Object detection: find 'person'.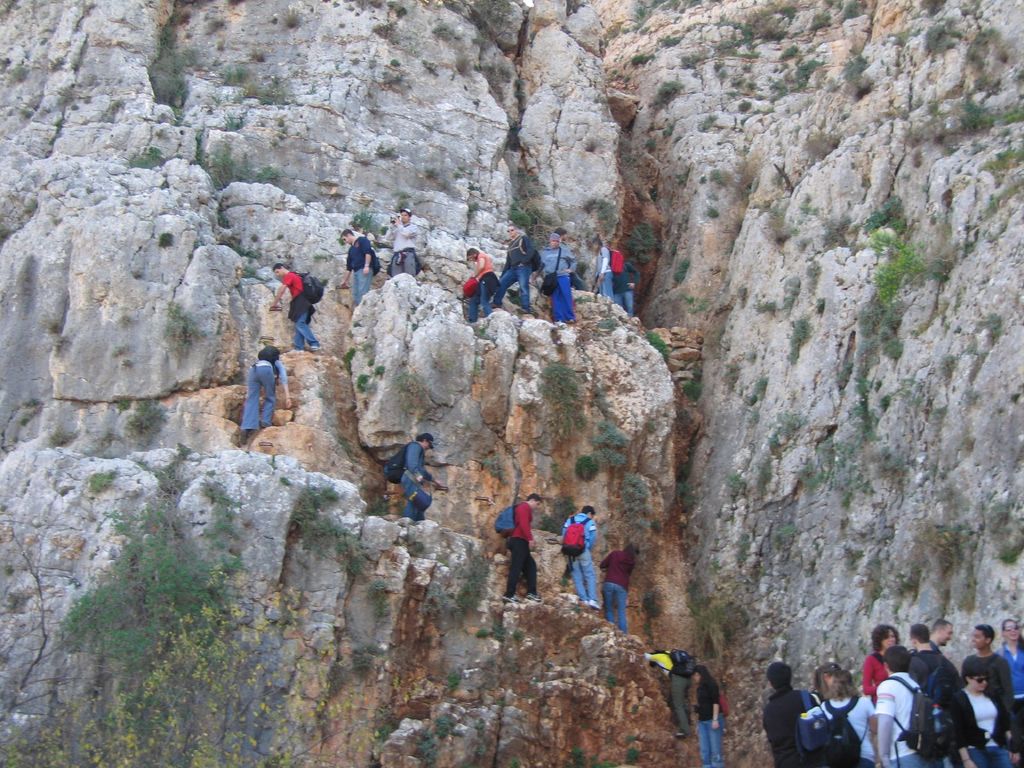
locate(991, 619, 1023, 738).
